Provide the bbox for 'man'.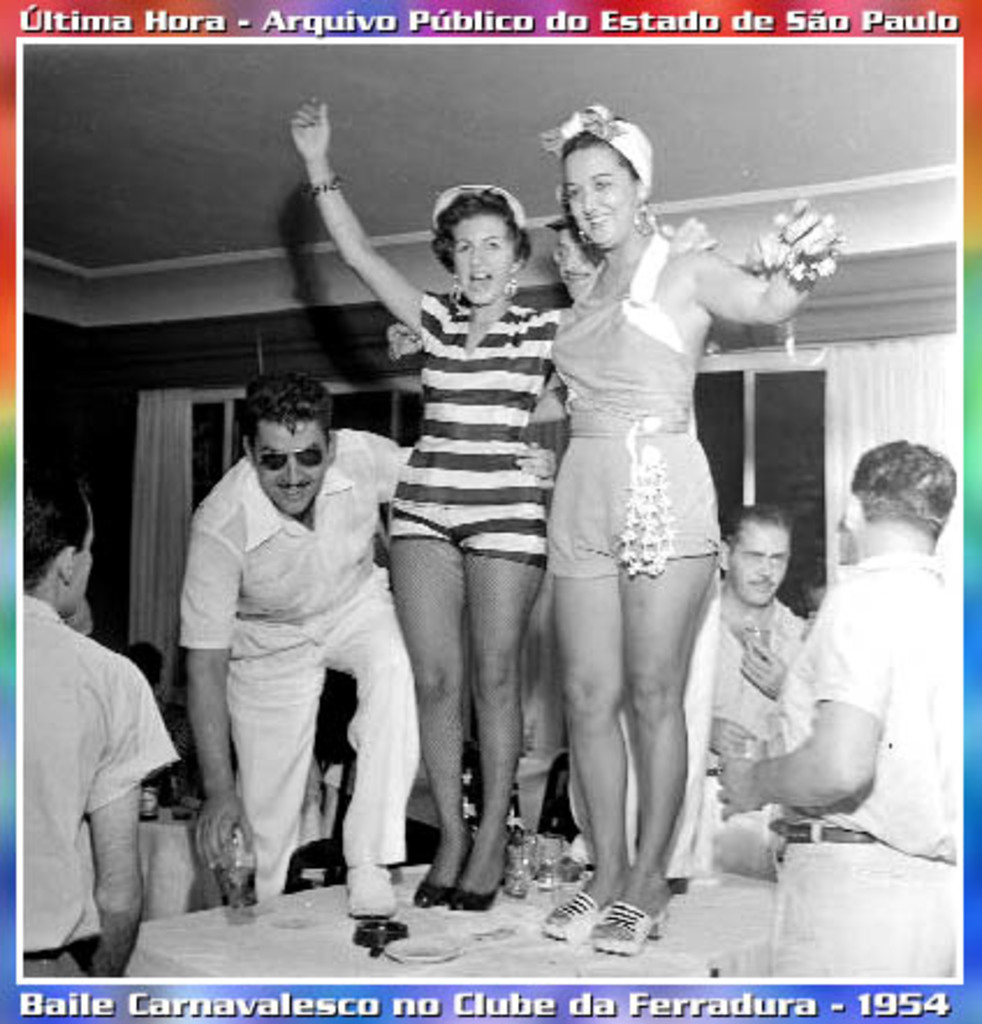
704:498:811:876.
